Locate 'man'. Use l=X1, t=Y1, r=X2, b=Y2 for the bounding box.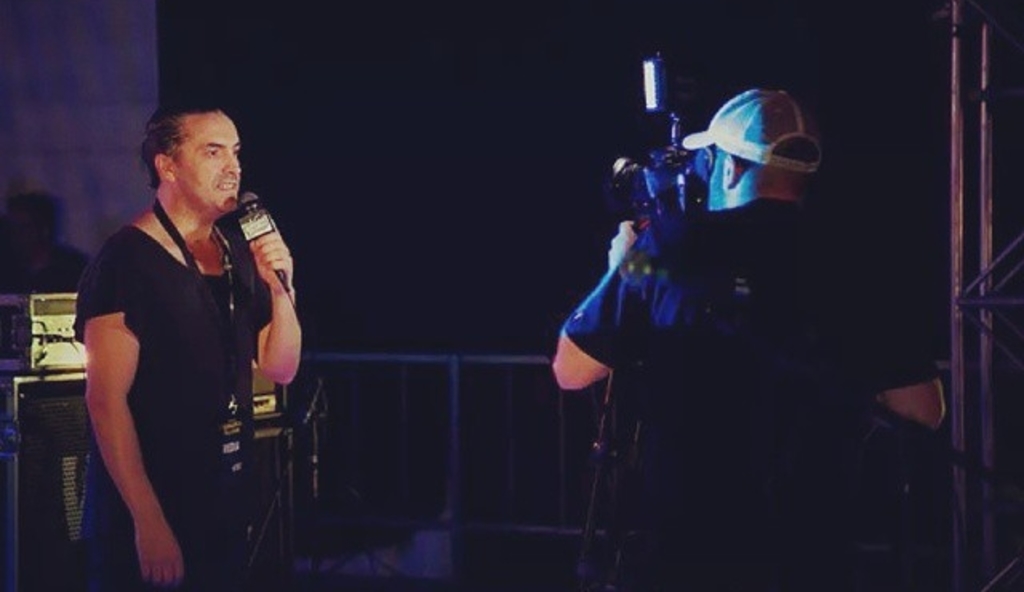
l=554, t=90, r=944, b=590.
